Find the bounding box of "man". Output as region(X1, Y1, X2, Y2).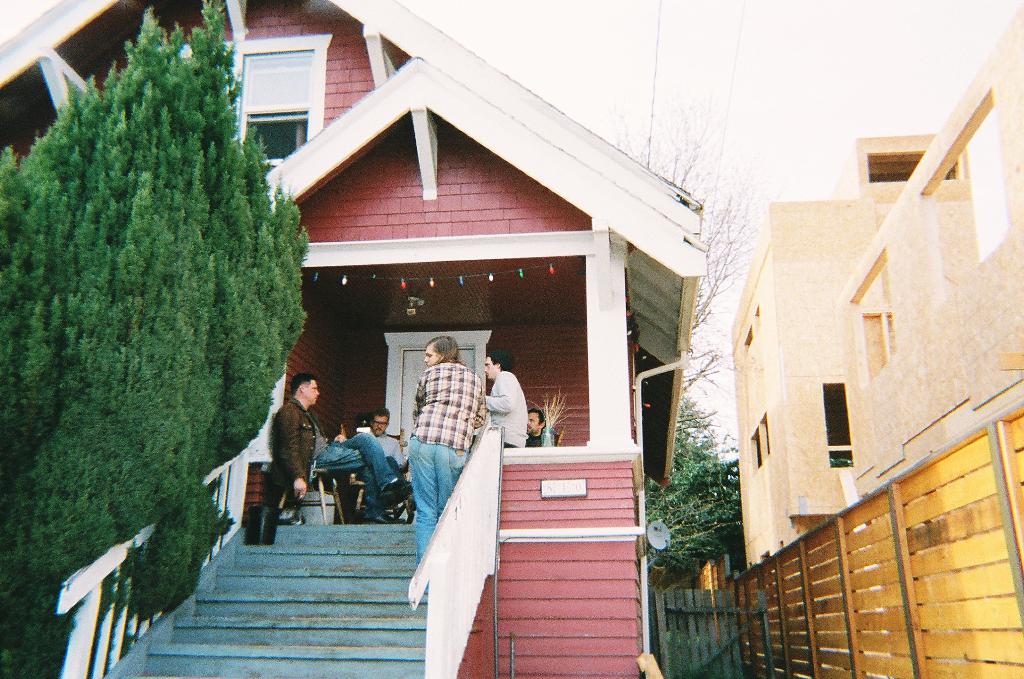
region(480, 351, 529, 447).
